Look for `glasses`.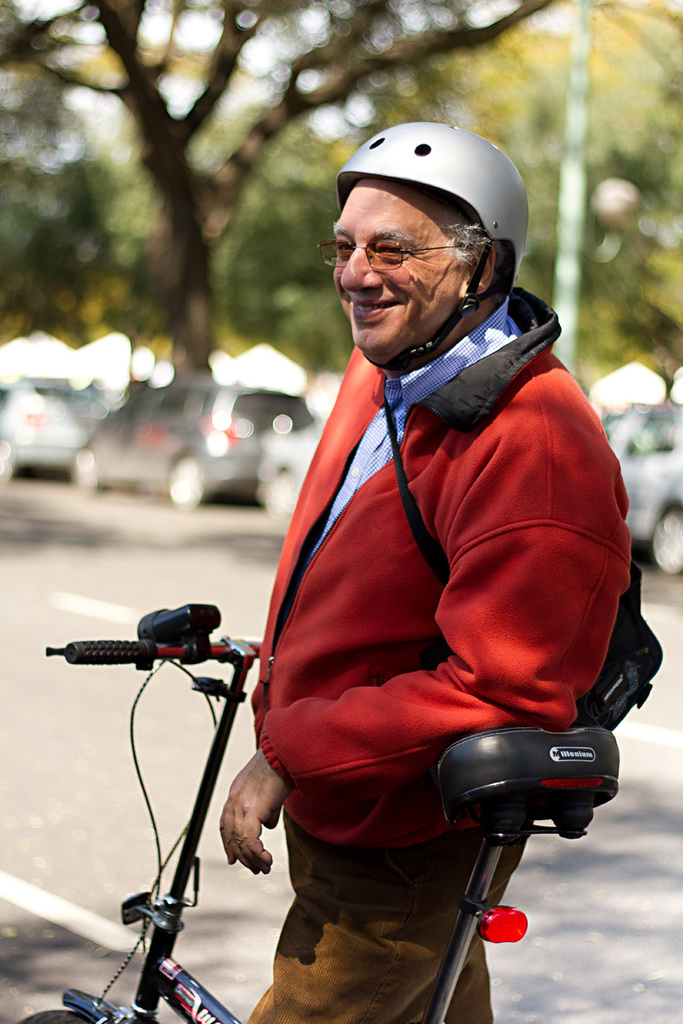
Found: (x1=318, y1=236, x2=486, y2=273).
